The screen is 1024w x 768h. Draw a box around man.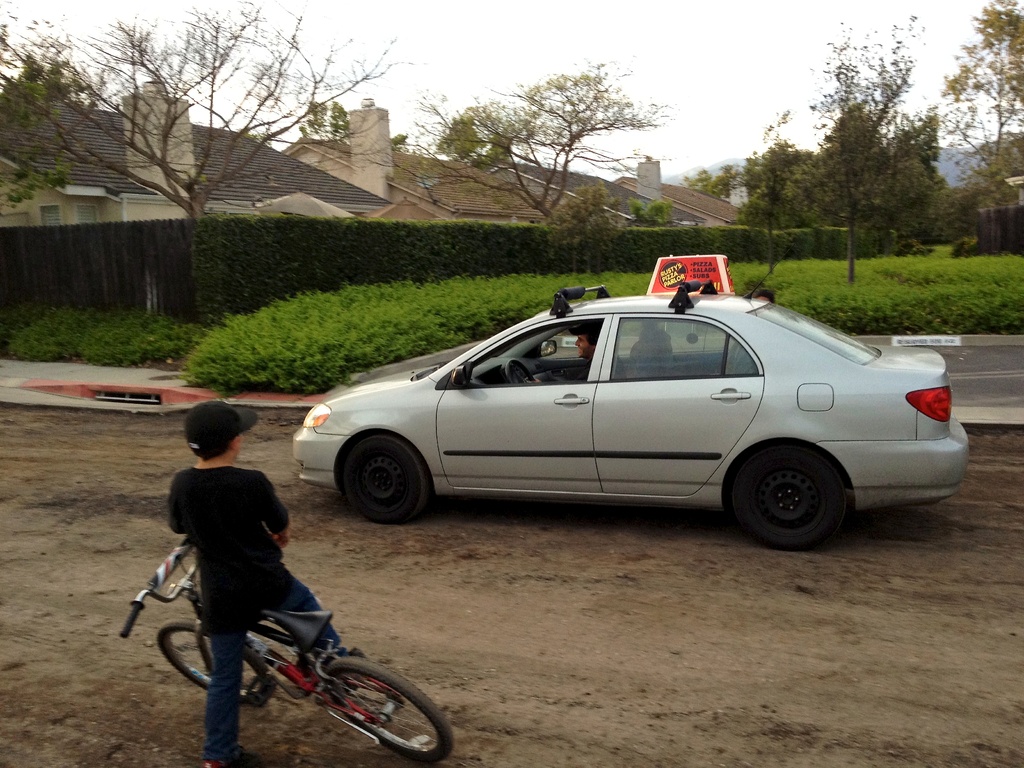
crop(527, 327, 600, 383).
